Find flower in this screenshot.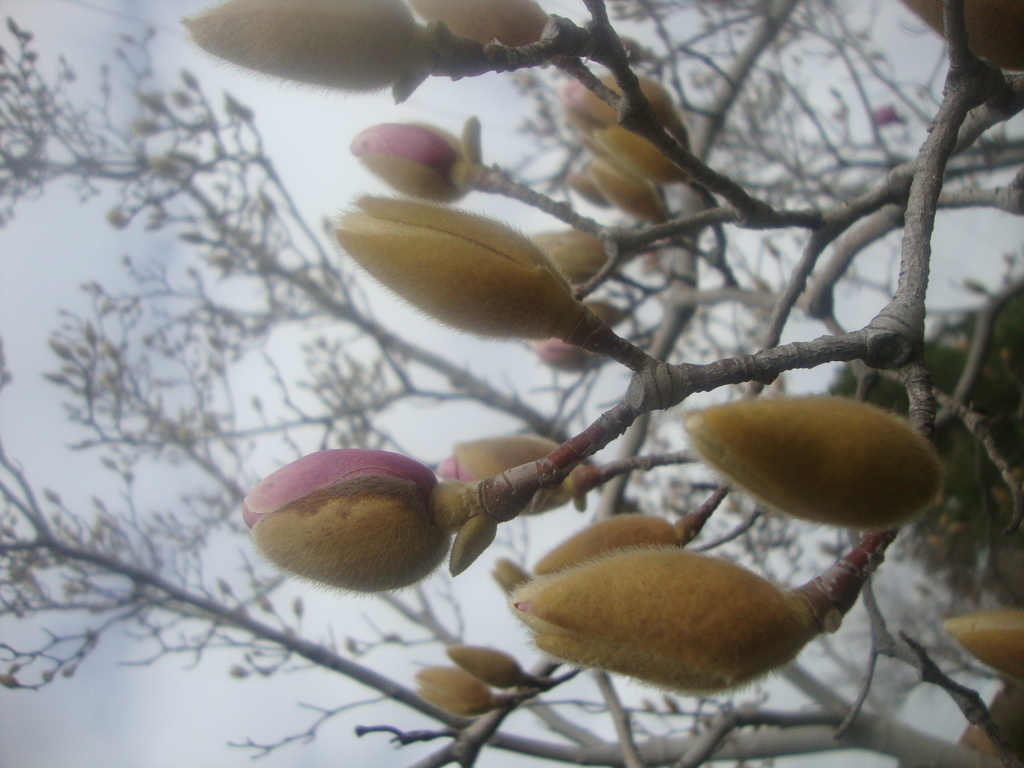
The bounding box for flower is l=179, t=0, r=457, b=104.
